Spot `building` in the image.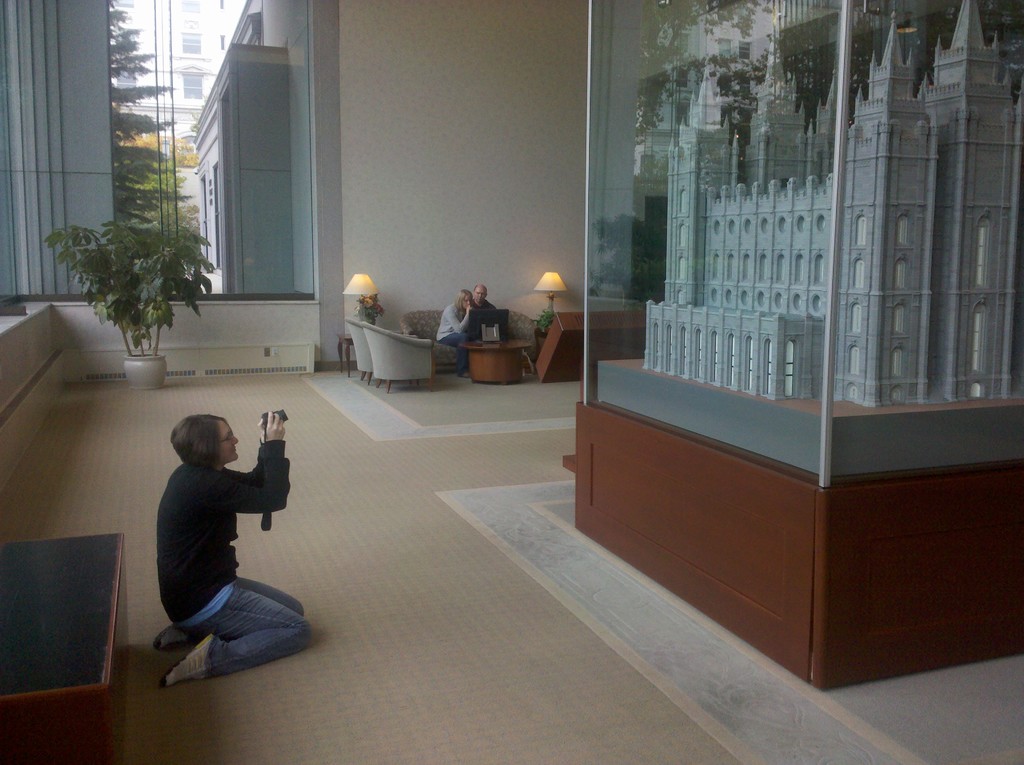
`building` found at box=[193, 1, 312, 293].
